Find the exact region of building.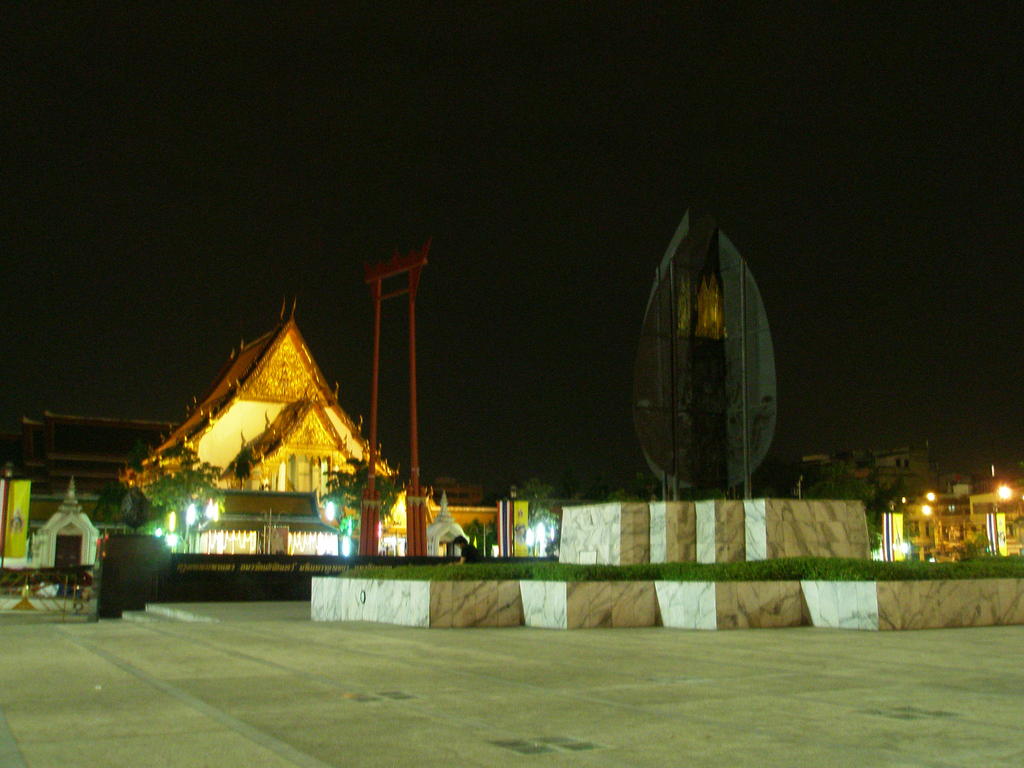
Exact region: box(116, 295, 497, 556).
